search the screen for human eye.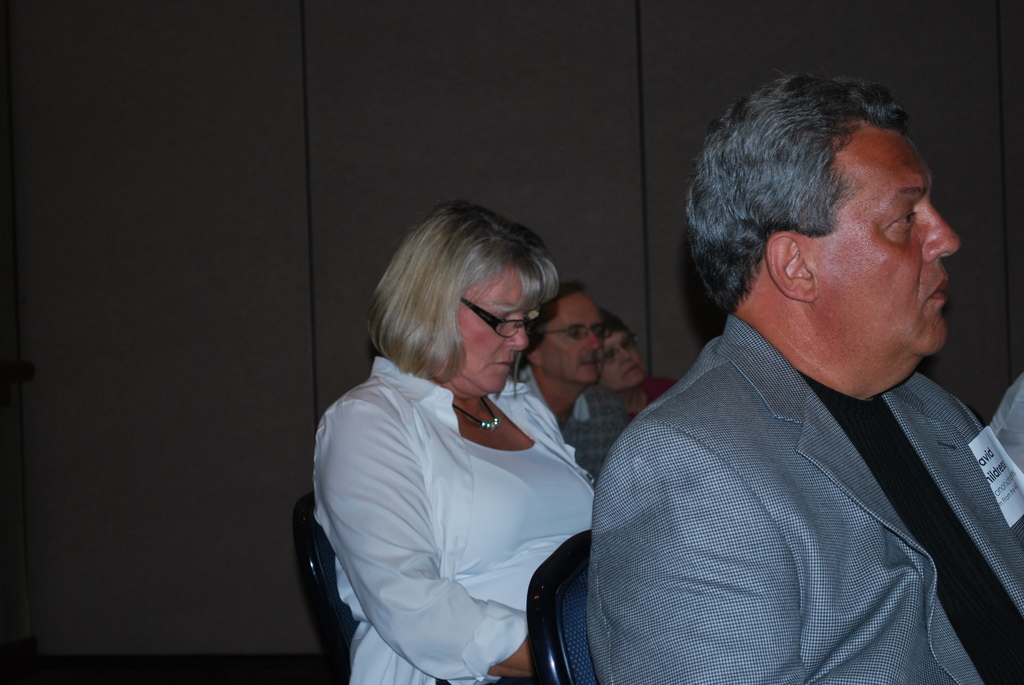
Found at x1=624, y1=340, x2=631, y2=348.
